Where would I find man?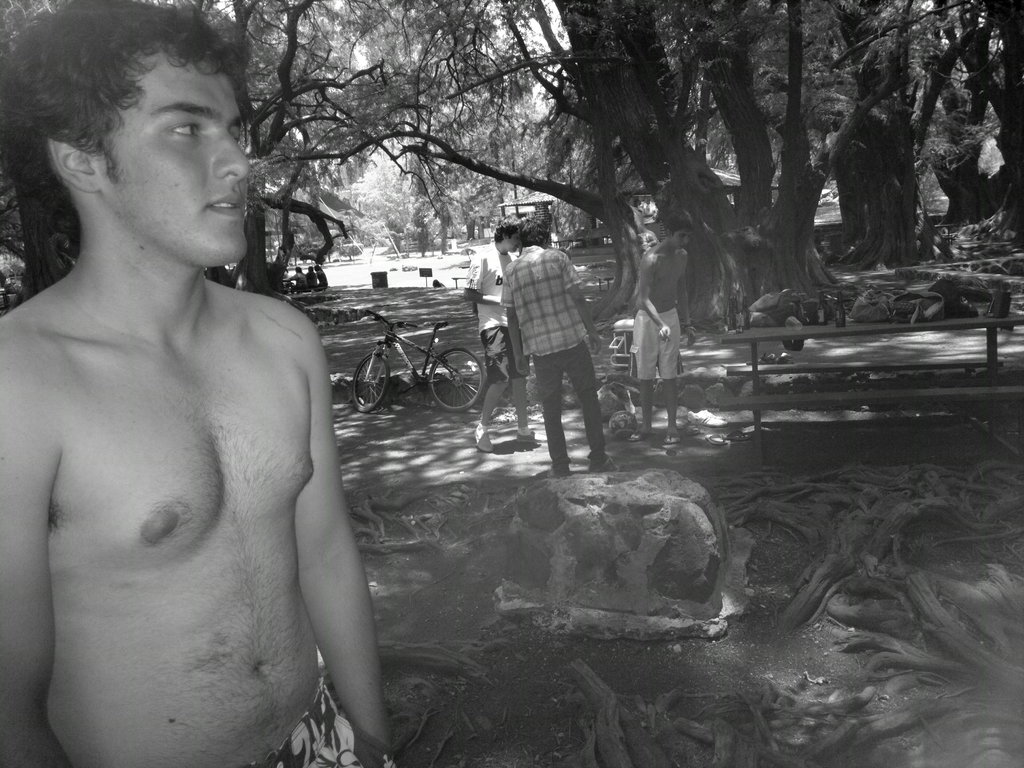
At rect(3, 43, 381, 764).
